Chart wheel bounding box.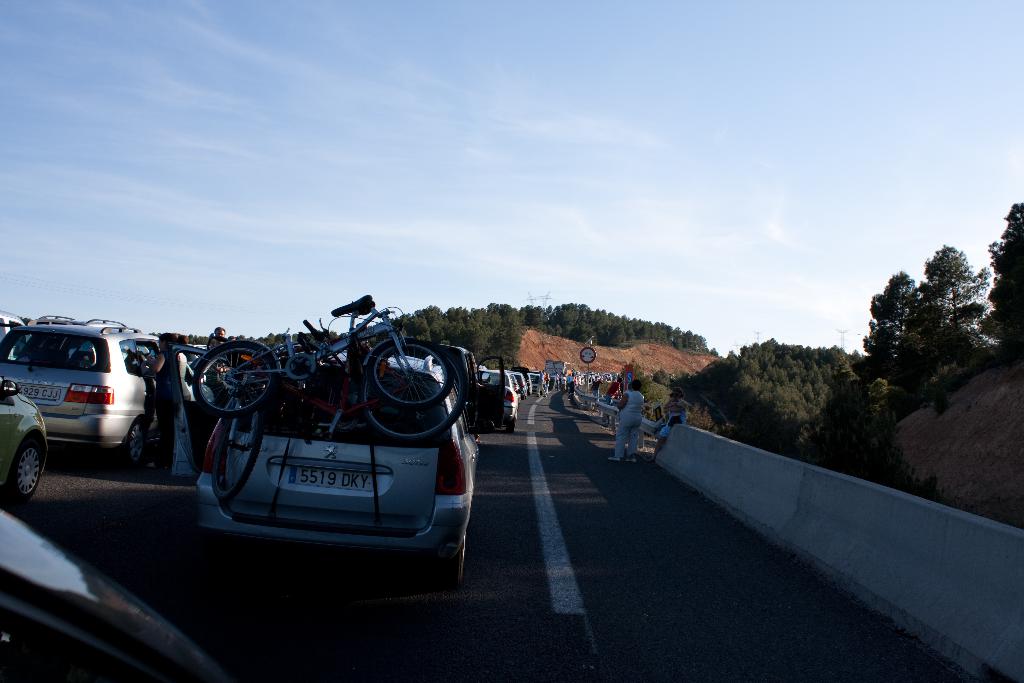
Charted: [left=360, top=344, right=467, bottom=441].
